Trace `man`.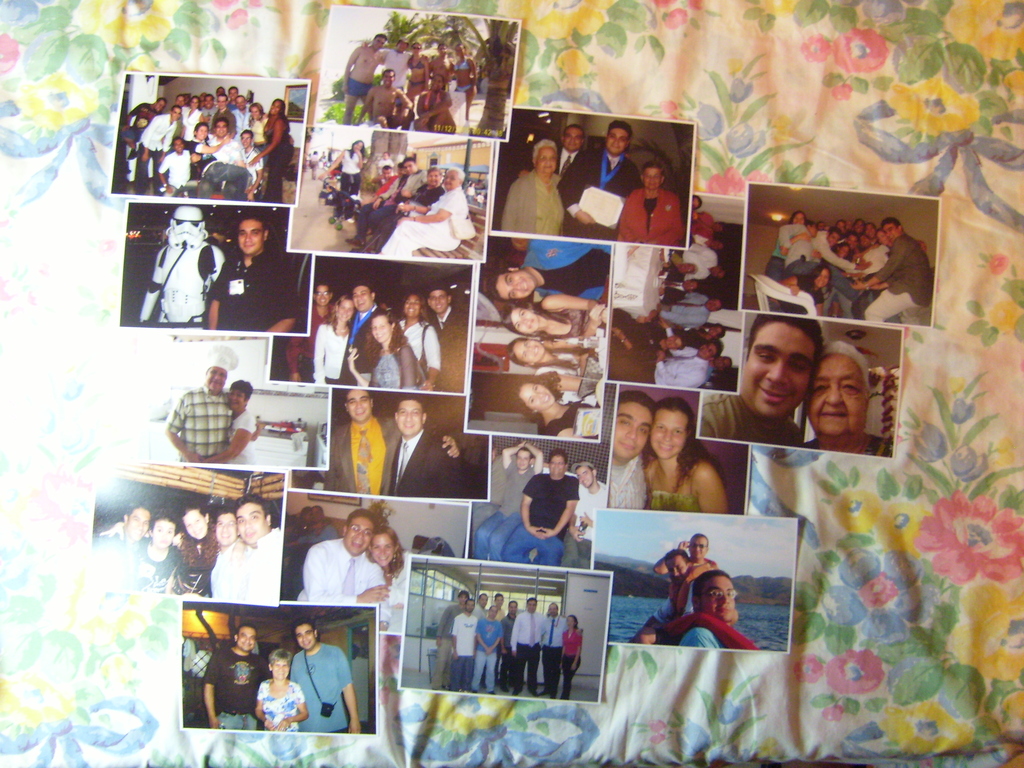
Traced to 202:623:268:731.
